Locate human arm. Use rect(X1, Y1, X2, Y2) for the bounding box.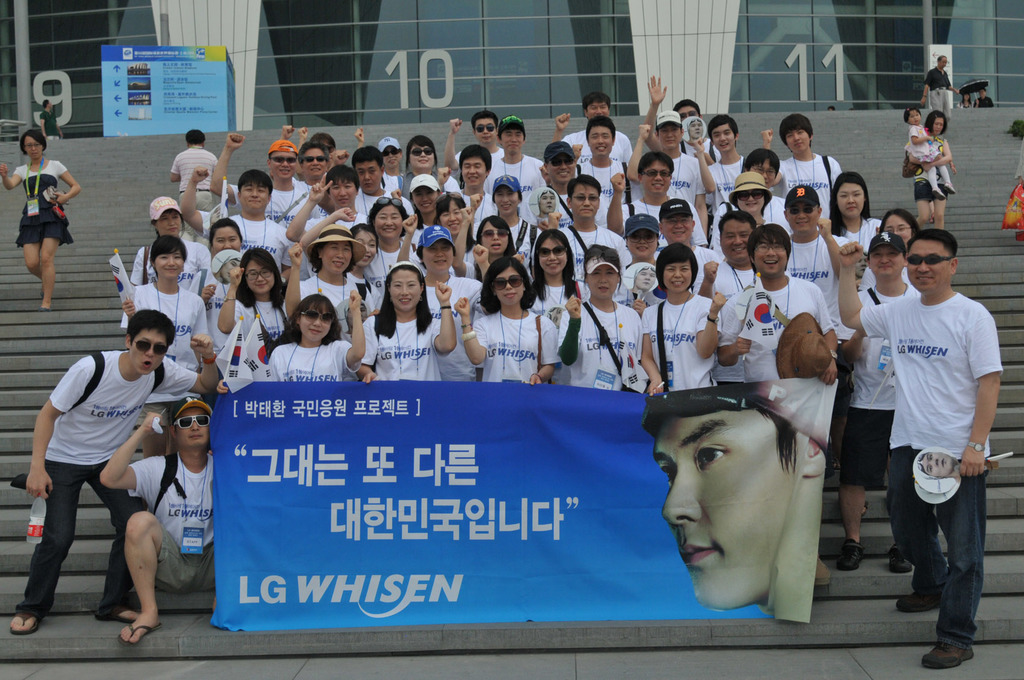
rect(456, 294, 488, 364).
